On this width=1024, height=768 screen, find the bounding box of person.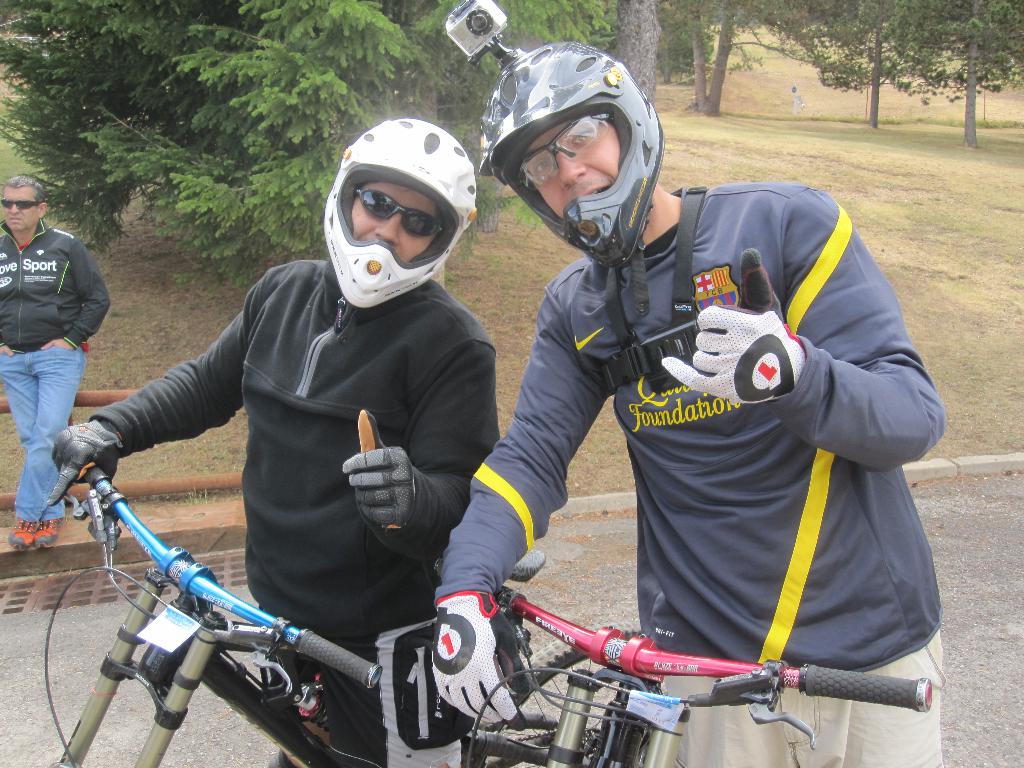
Bounding box: (402, 60, 916, 736).
